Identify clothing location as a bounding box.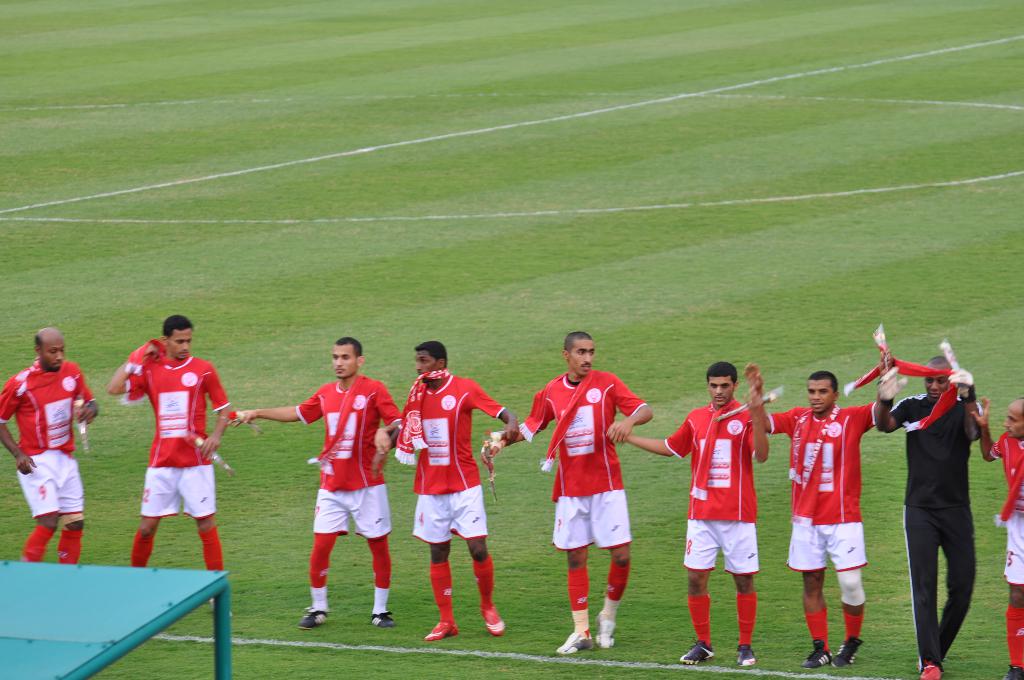
Rect(0, 357, 105, 460).
